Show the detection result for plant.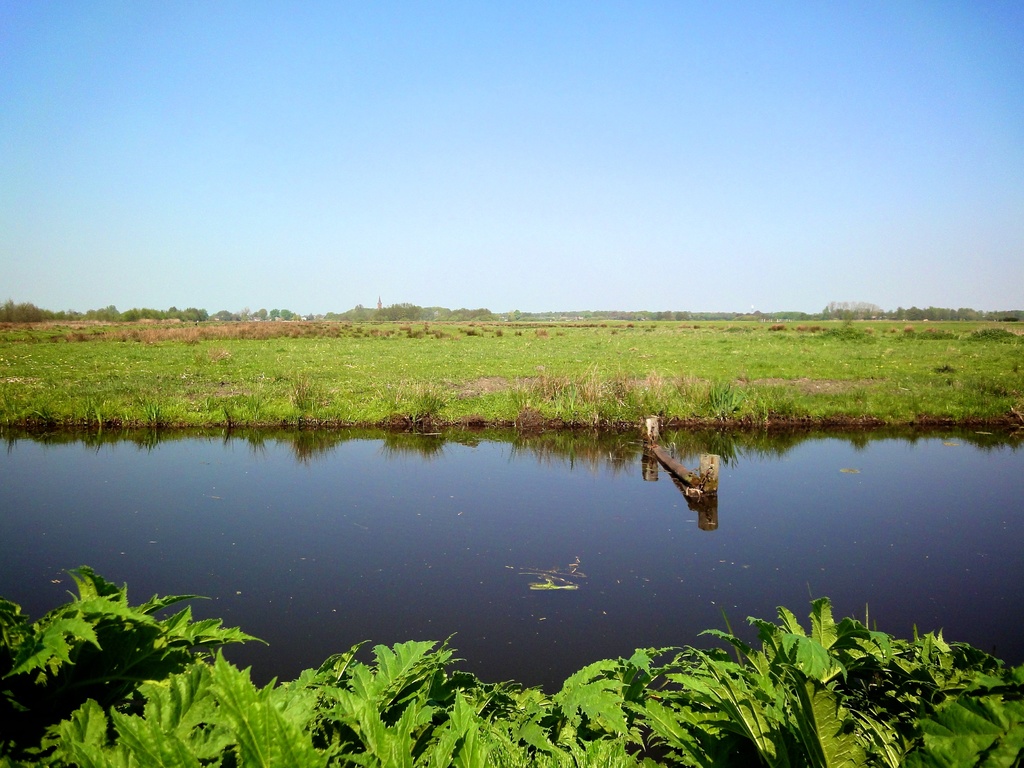
[673, 594, 856, 767].
